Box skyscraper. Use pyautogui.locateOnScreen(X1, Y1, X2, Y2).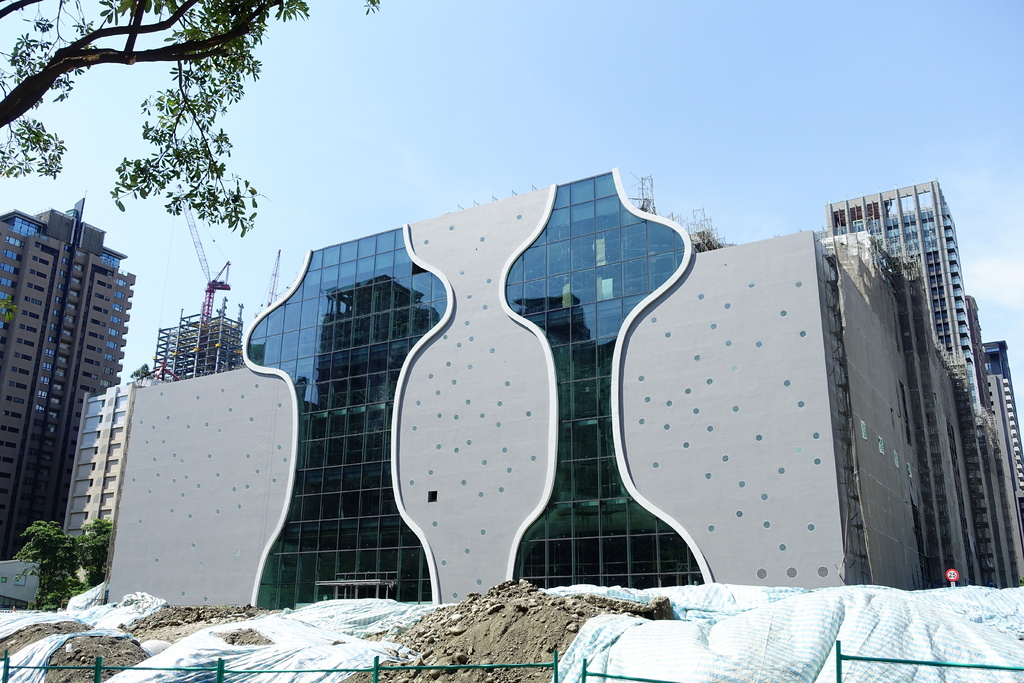
pyautogui.locateOnScreen(0, 198, 136, 556).
